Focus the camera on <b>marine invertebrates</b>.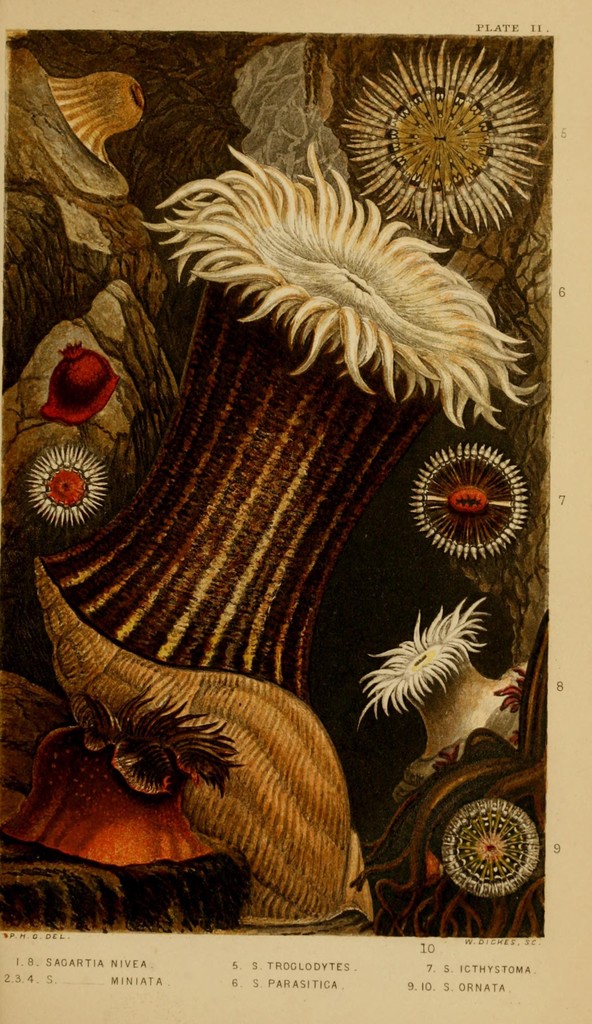
Focus region: 0 659 74 833.
